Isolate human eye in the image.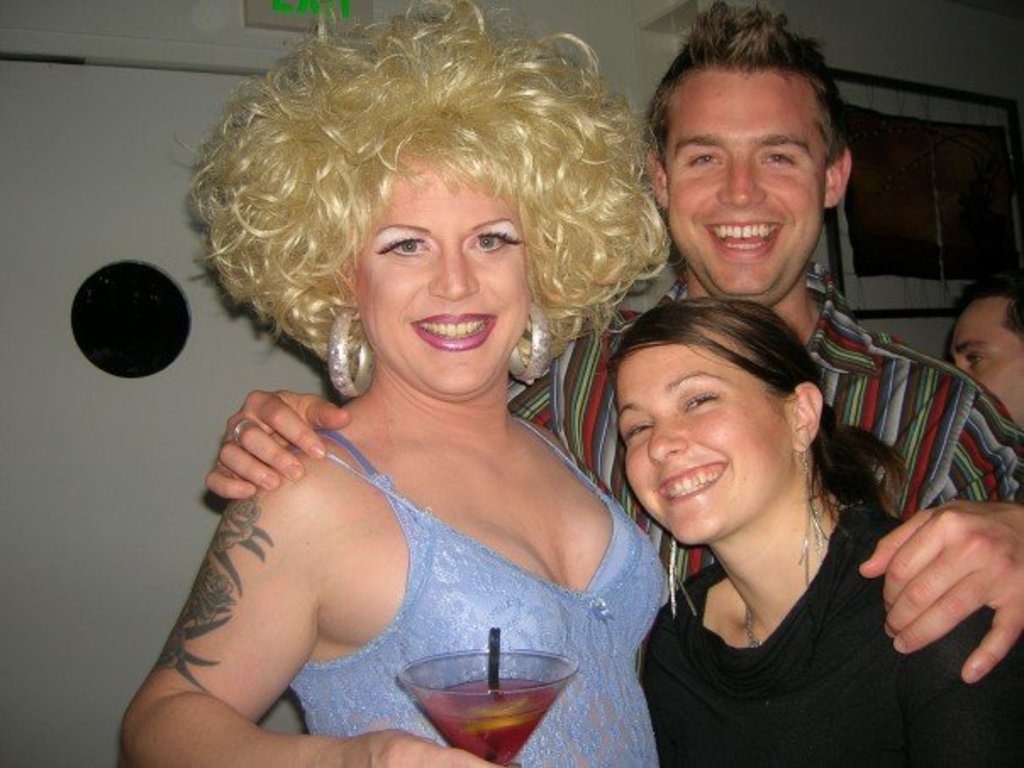
Isolated region: [left=688, top=388, right=724, bottom=415].
